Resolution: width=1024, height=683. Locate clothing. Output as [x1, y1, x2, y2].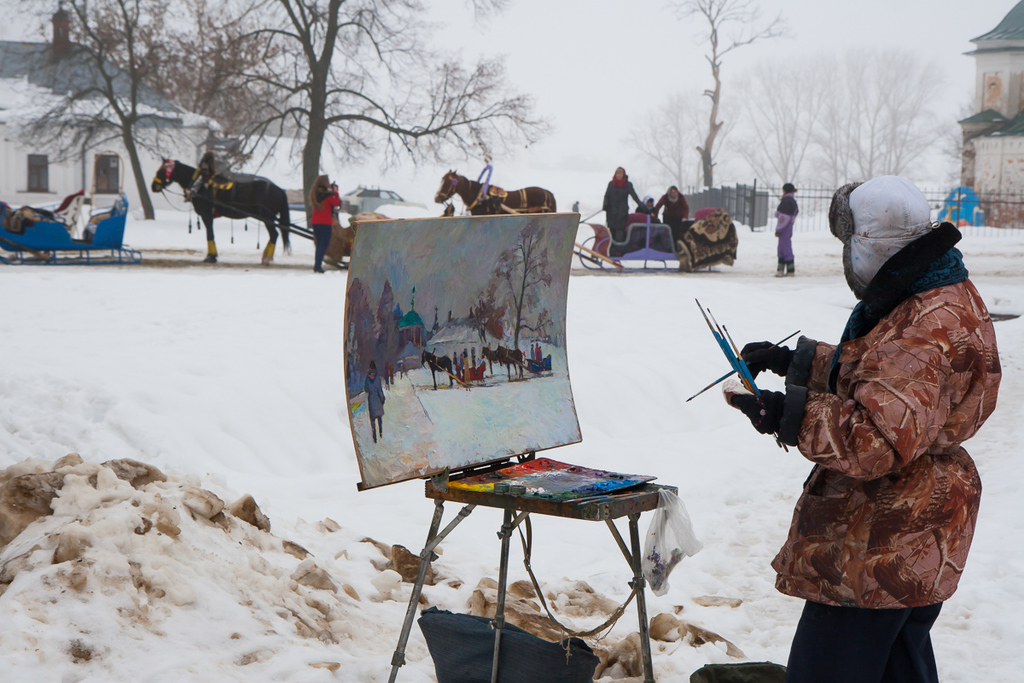
[707, 248, 988, 610].
